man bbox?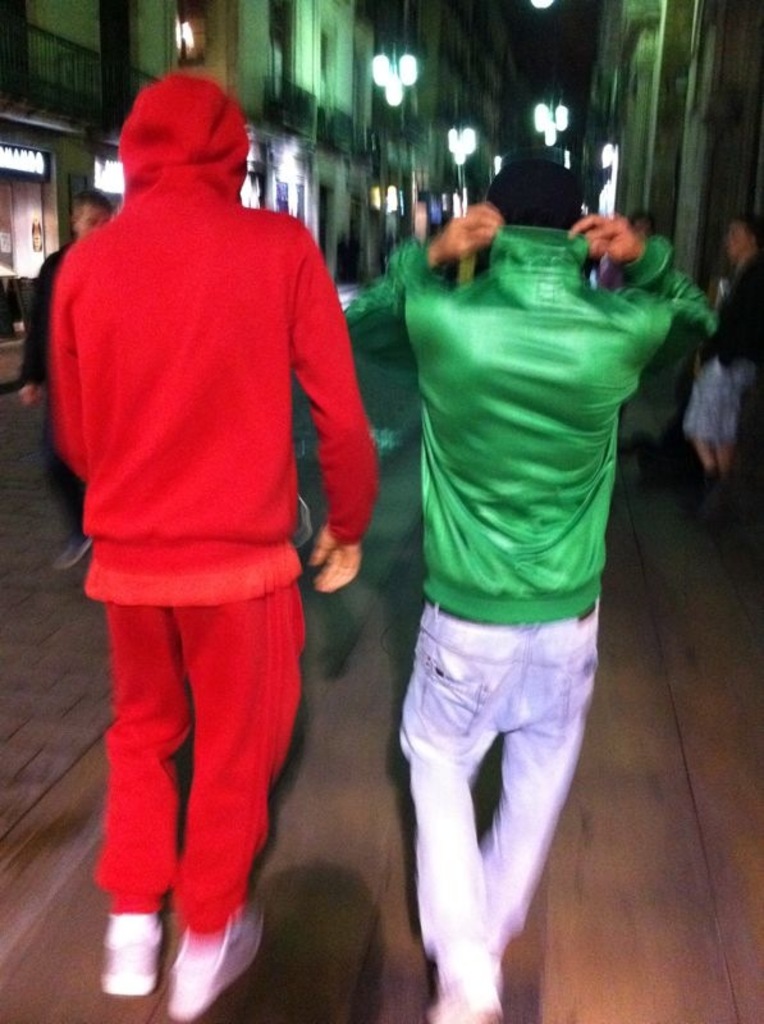
344, 156, 720, 1023
